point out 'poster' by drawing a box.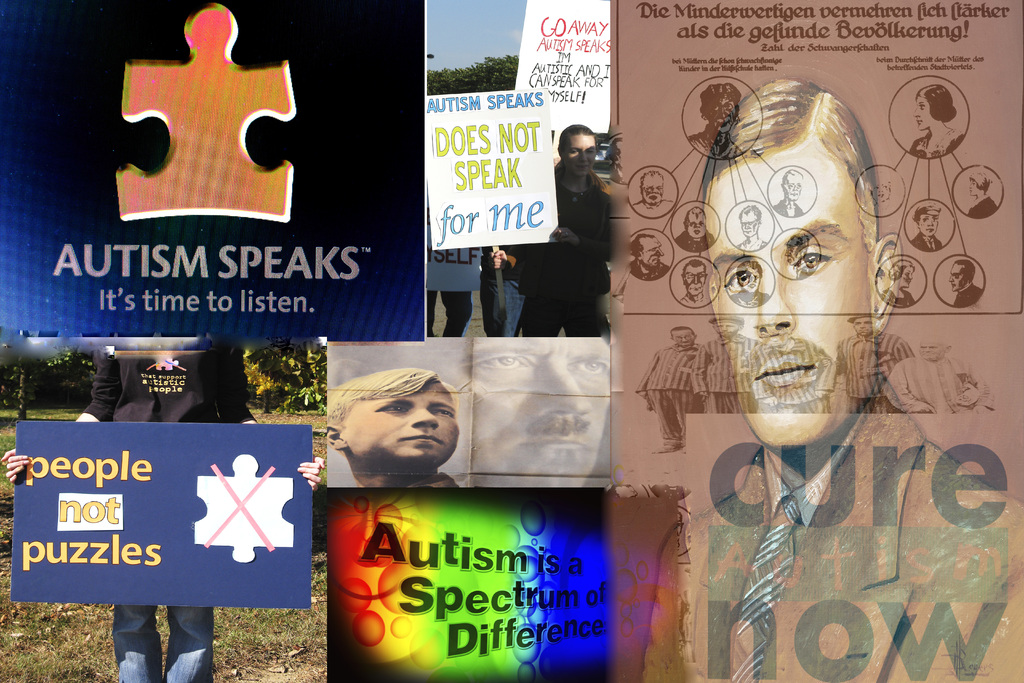
(left=20, top=422, right=311, bottom=606).
